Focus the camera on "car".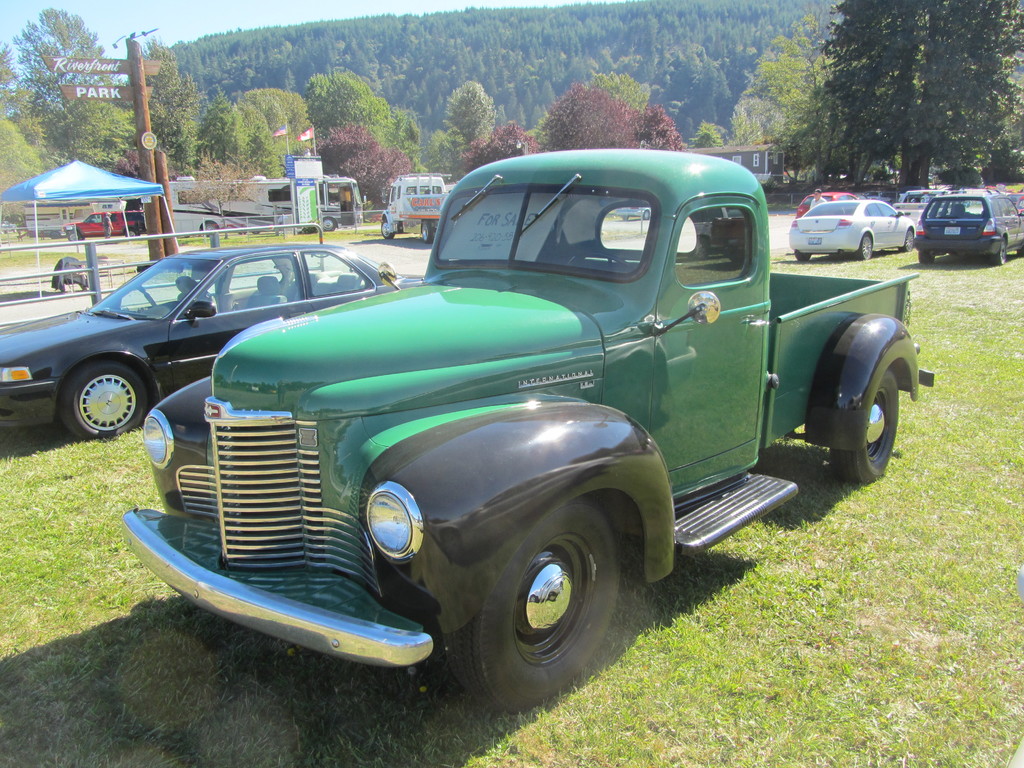
Focus region: 0/244/424/444.
